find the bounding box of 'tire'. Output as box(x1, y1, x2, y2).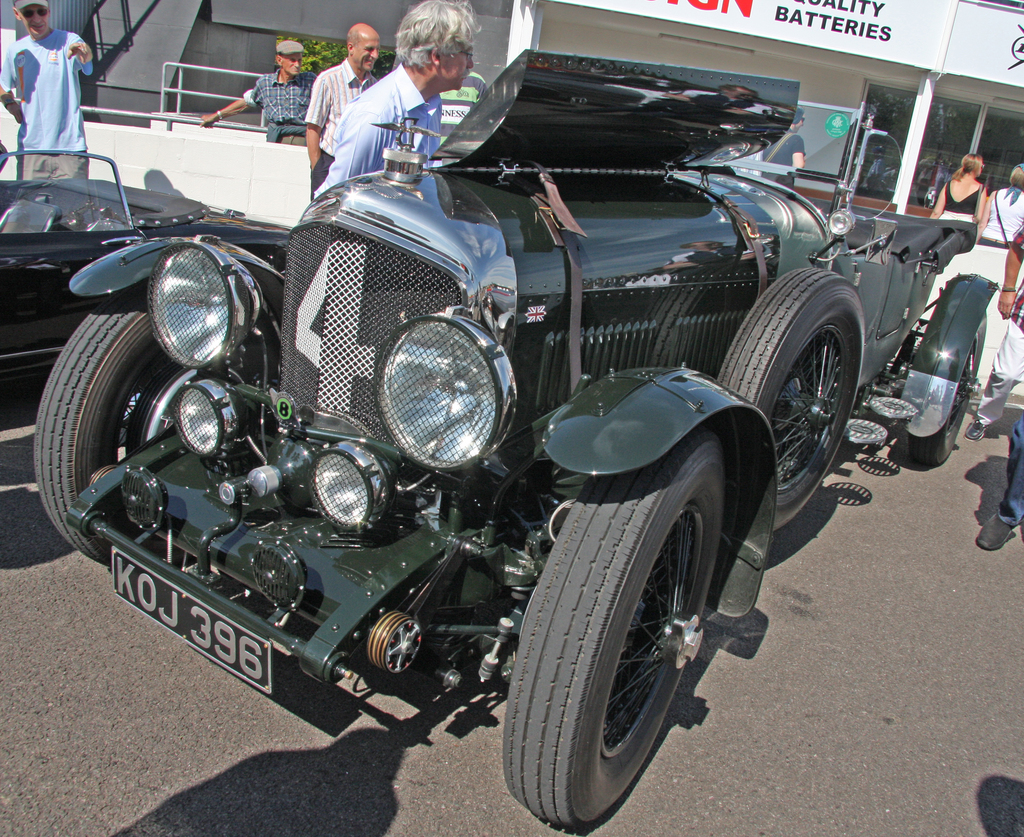
box(35, 283, 279, 561).
